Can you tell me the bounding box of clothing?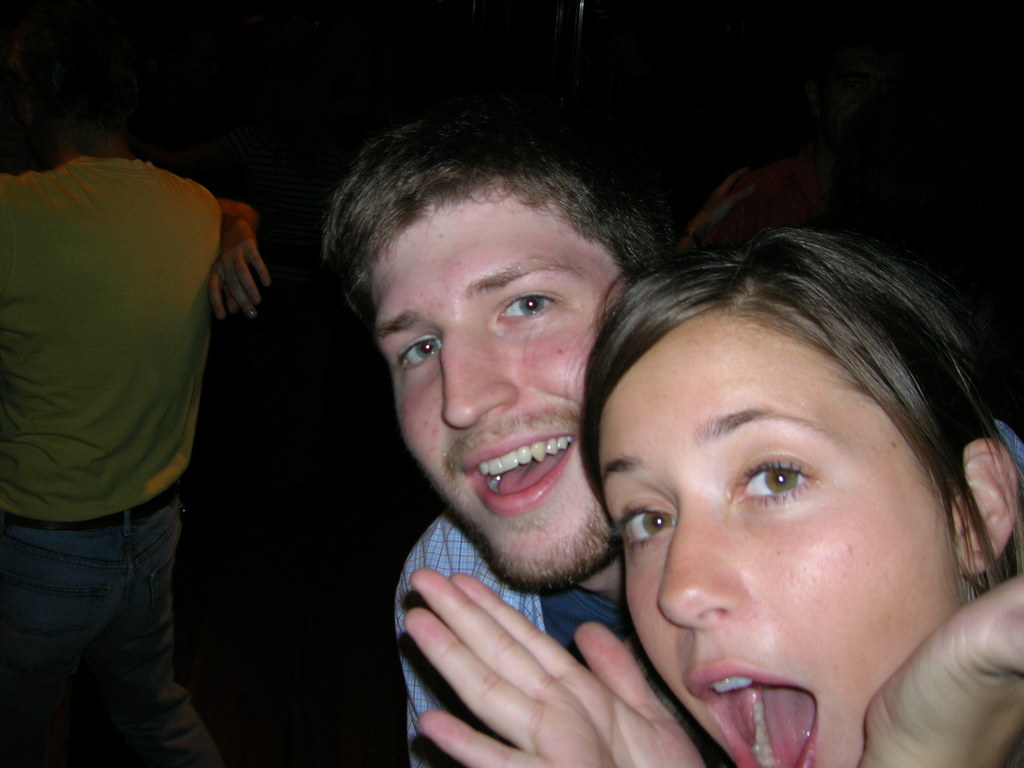
[left=19, top=80, right=266, bottom=739].
